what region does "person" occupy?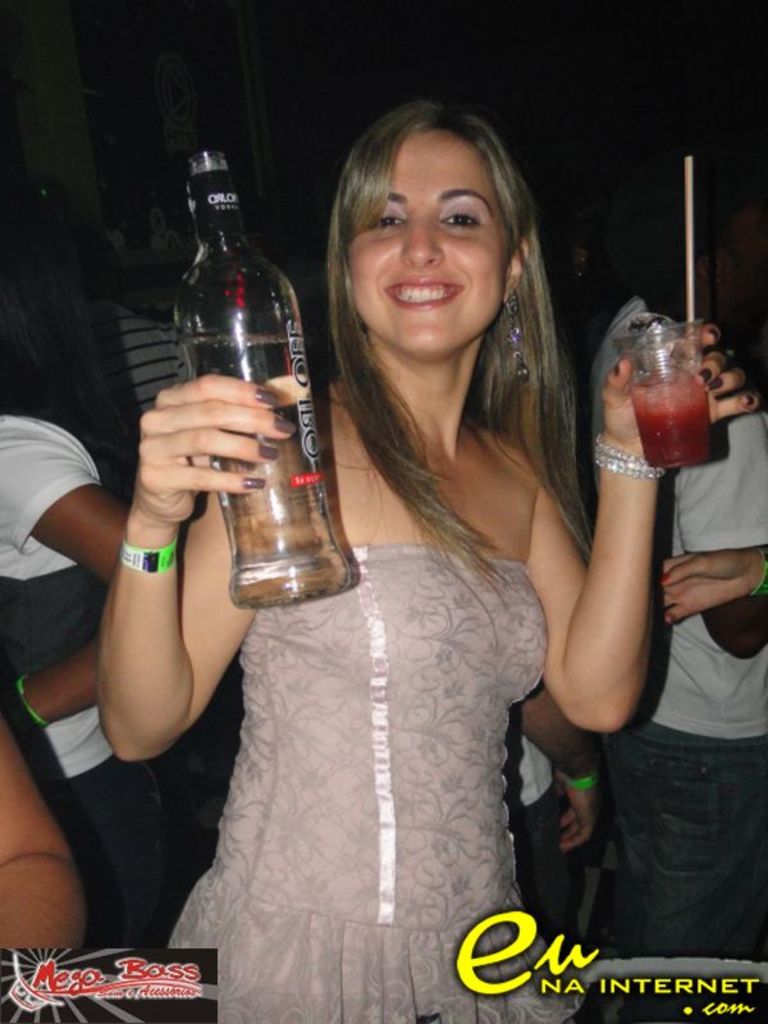
0,708,87,941.
